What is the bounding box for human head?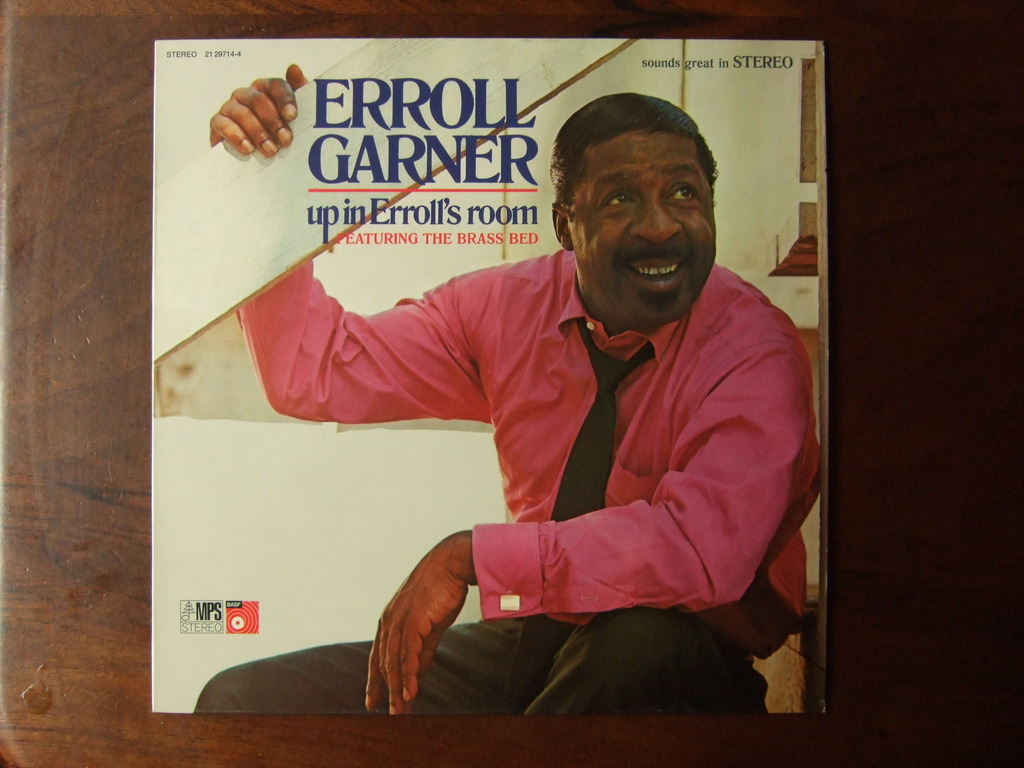
{"left": 550, "top": 93, "right": 717, "bottom": 323}.
